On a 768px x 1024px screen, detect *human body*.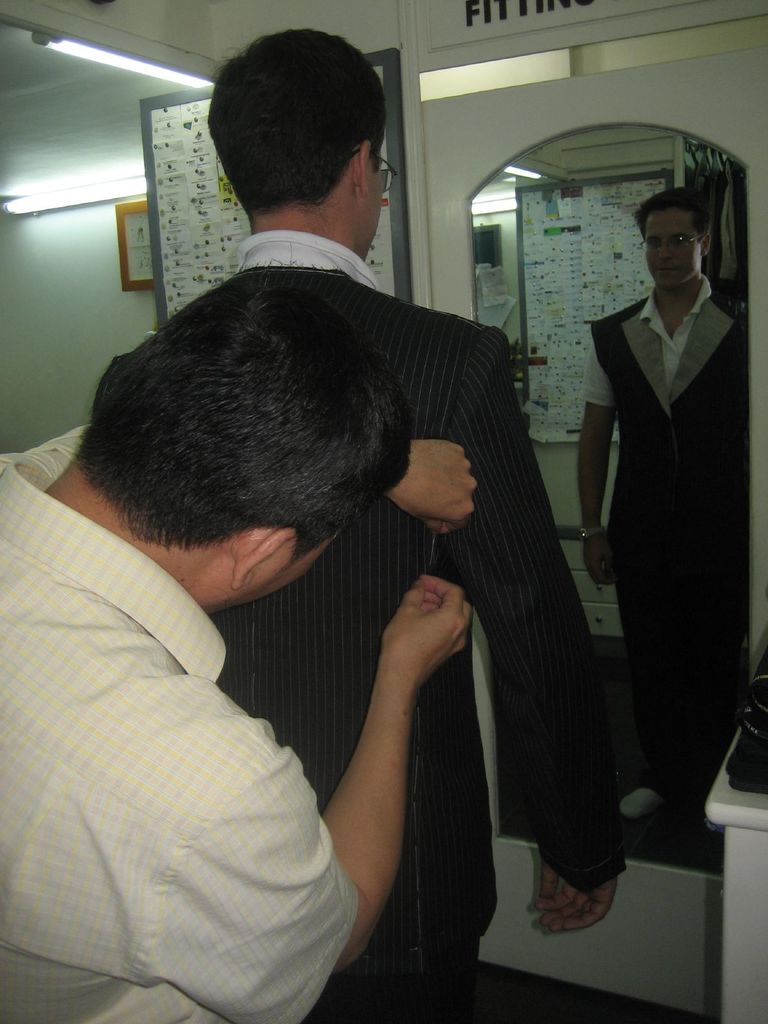
<box>123,29,630,1023</box>.
